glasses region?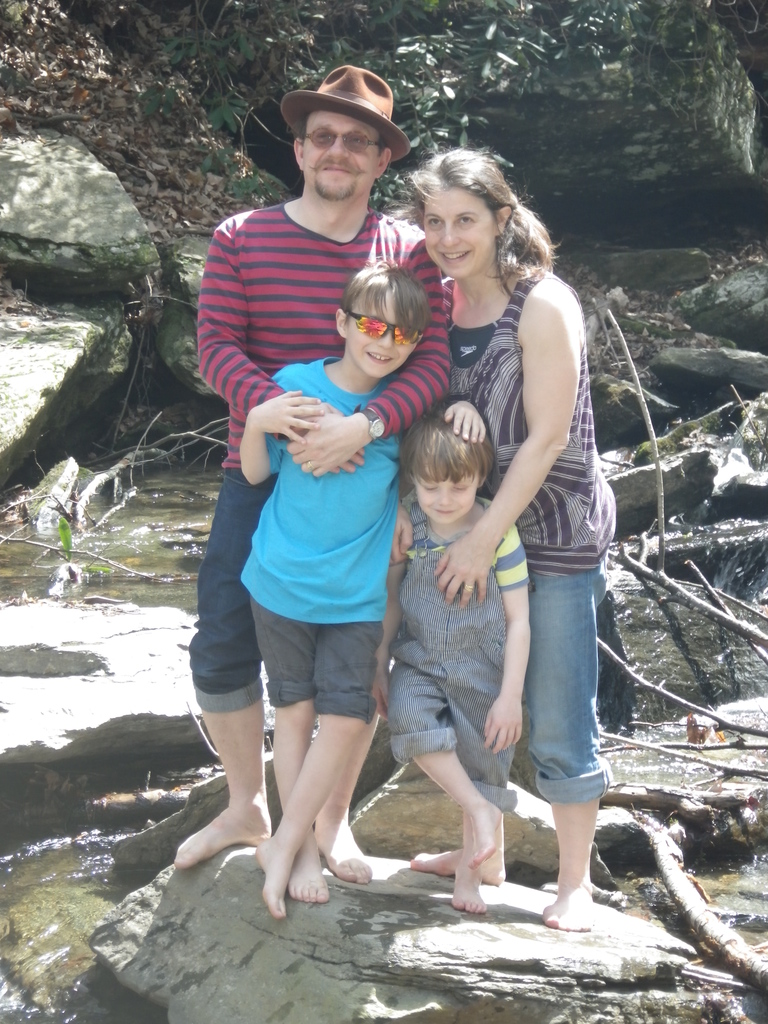
{"x1": 348, "y1": 309, "x2": 426, "y2": 349}
